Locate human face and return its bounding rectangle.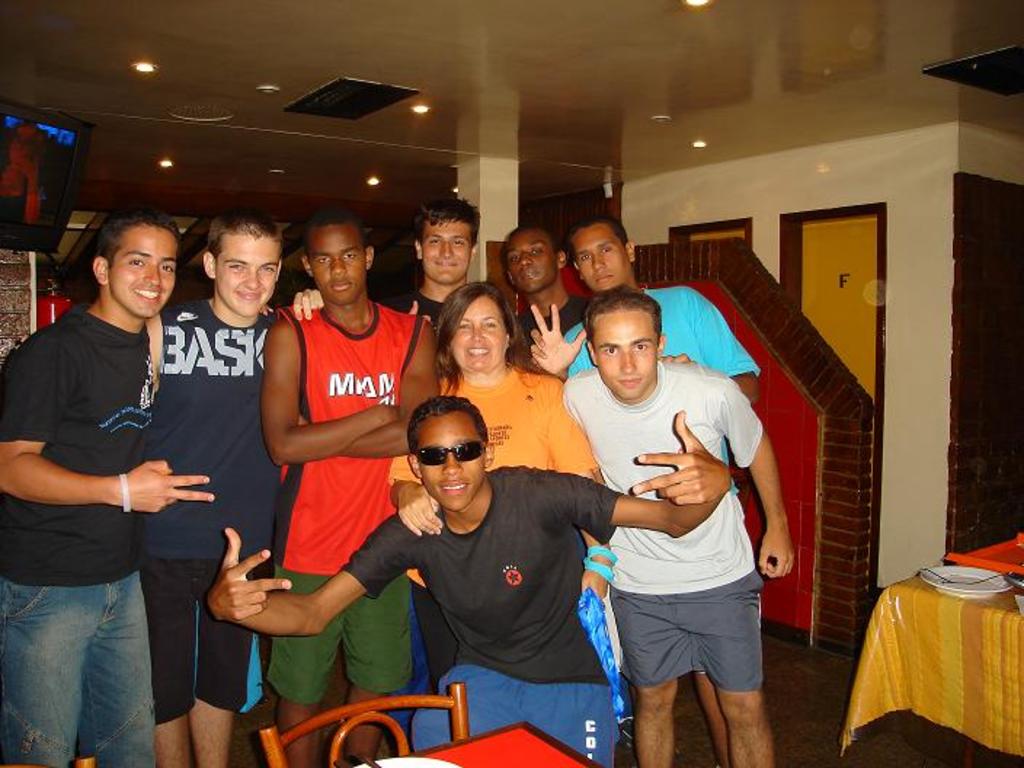
box=[503, 233, 559, 292].
